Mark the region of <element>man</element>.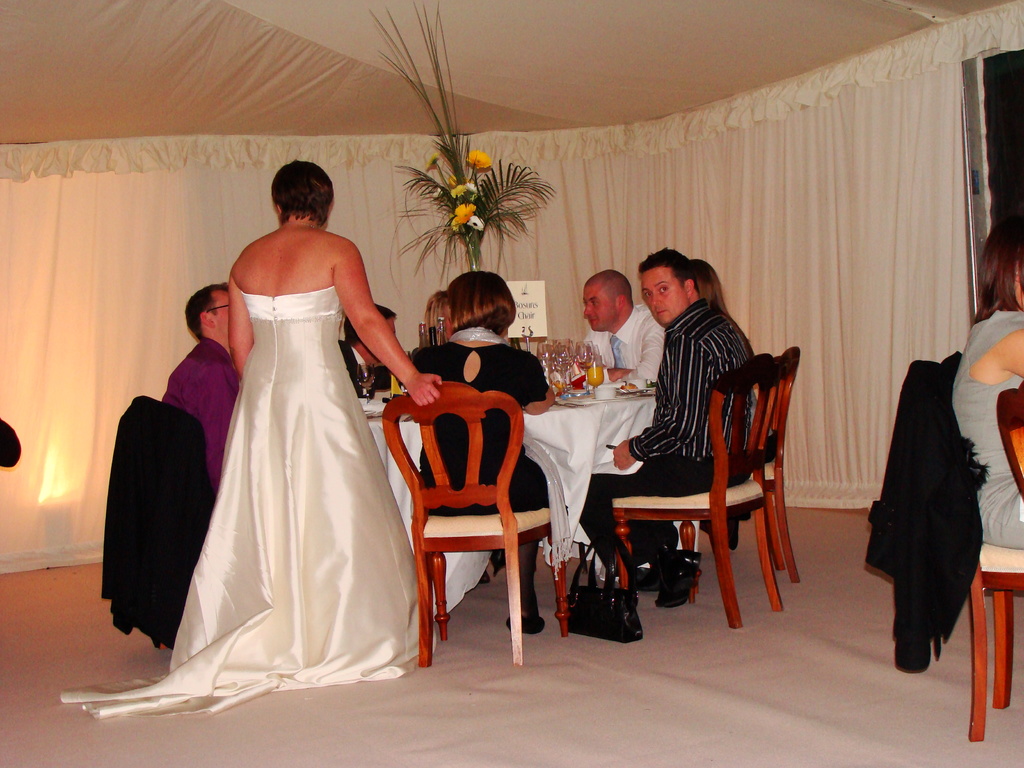
Region: (left=161, top=281, right=241, bottom=481).
